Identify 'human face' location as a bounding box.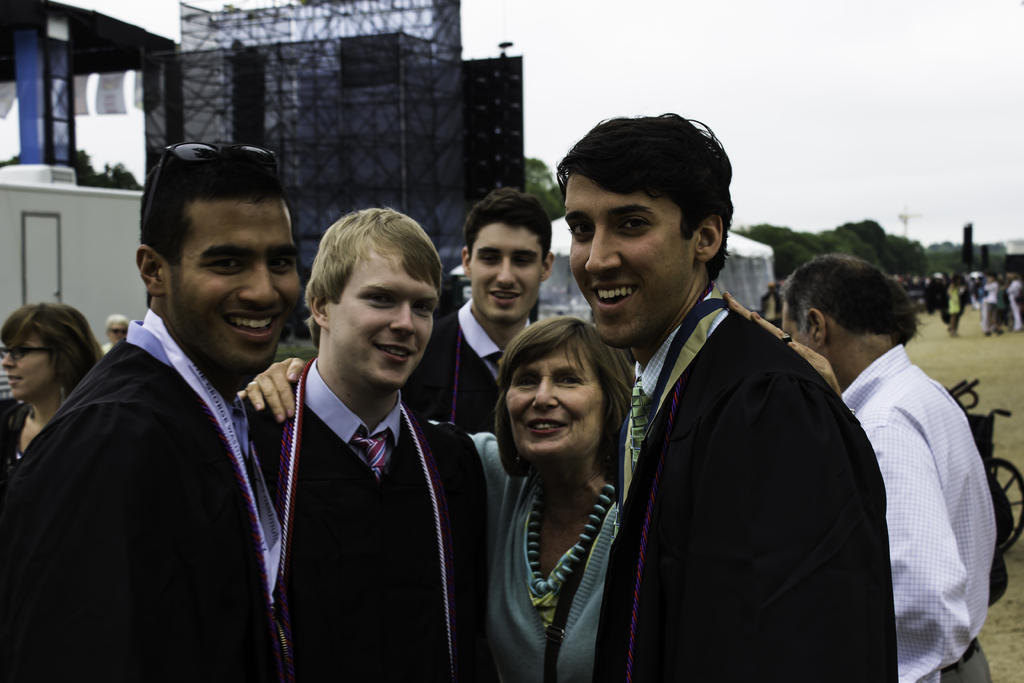
region(470, 220, 548, 321).
